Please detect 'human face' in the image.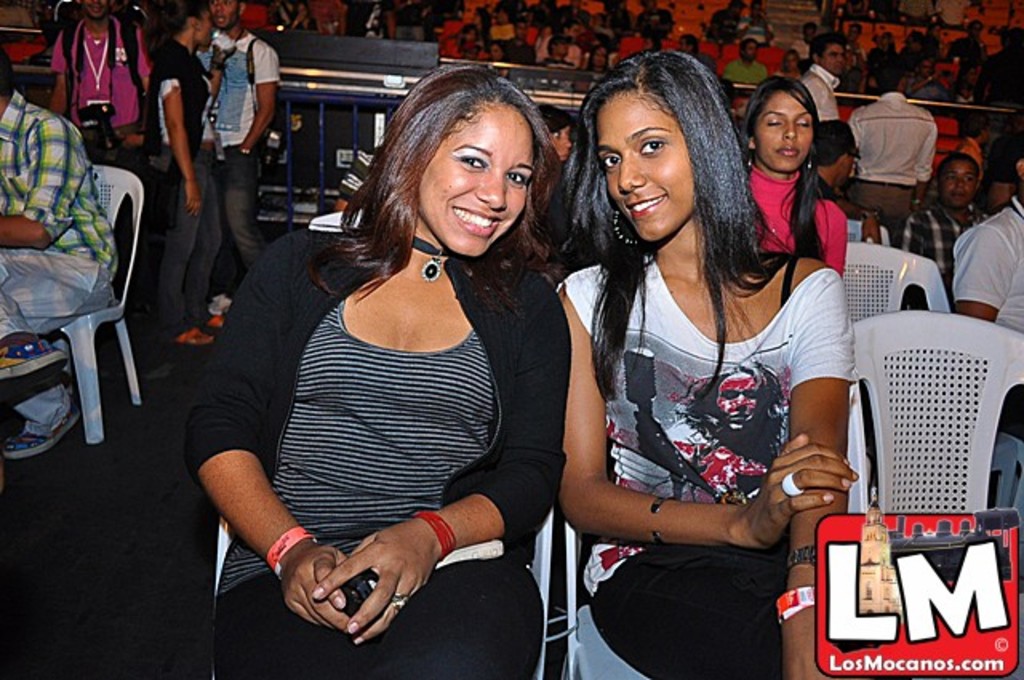
select_region(80, 0, 110, 16).
